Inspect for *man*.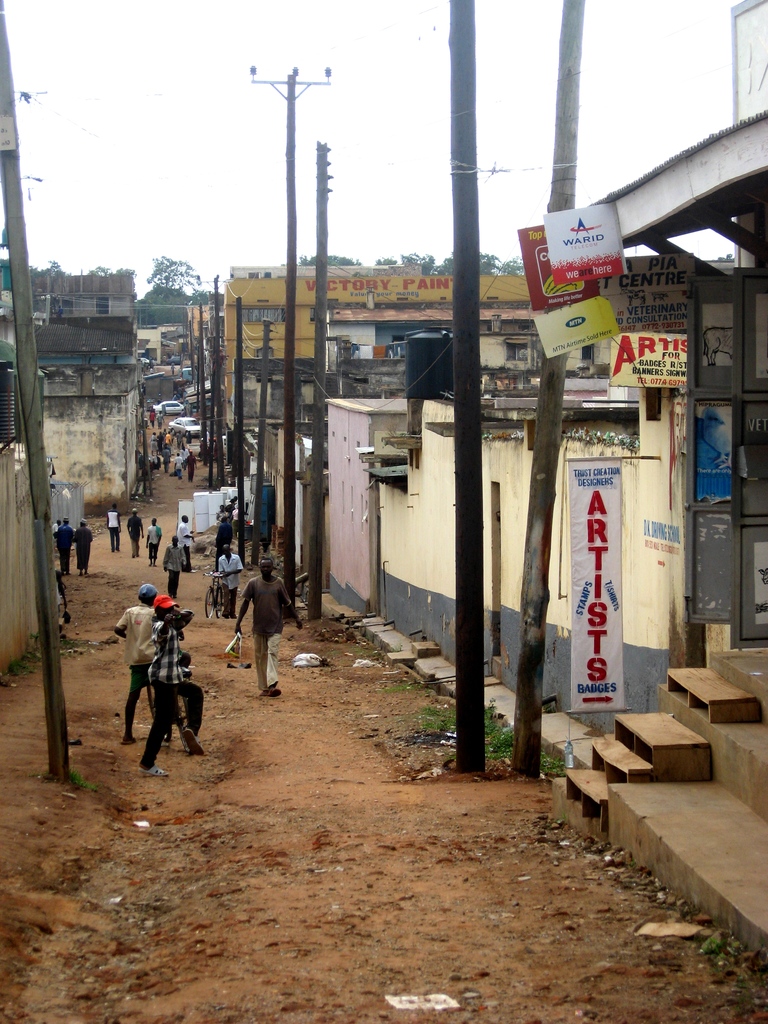
Inspection: region(56, 520, 76, 573).
